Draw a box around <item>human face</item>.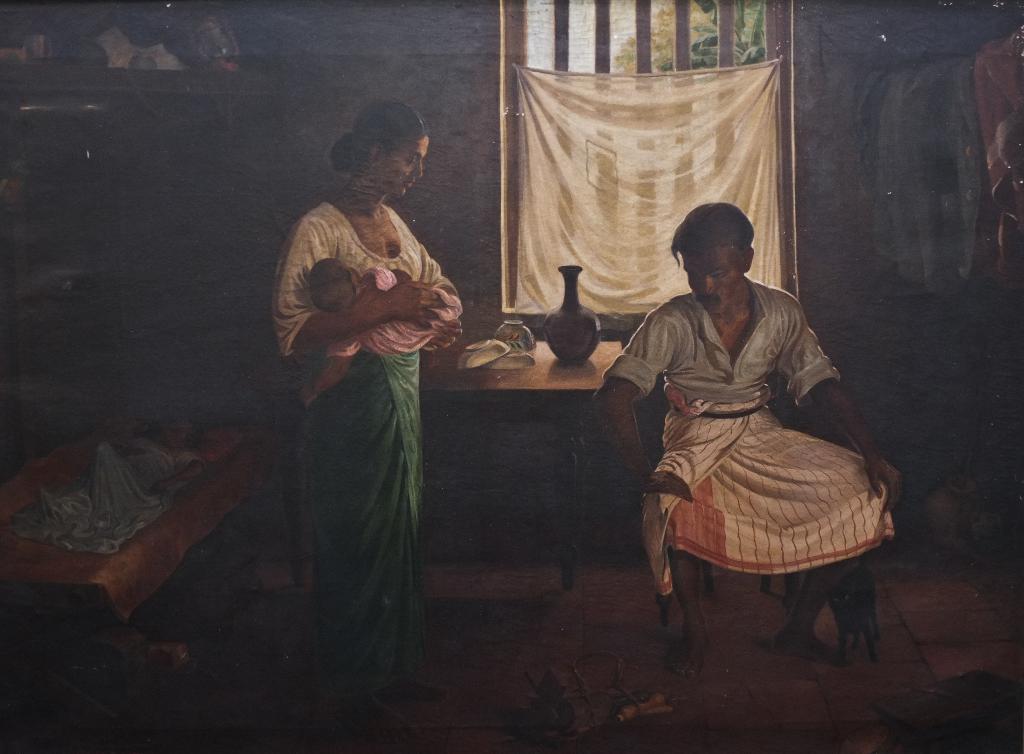
(x1=384, y1=140, x2=431, y2=195).
